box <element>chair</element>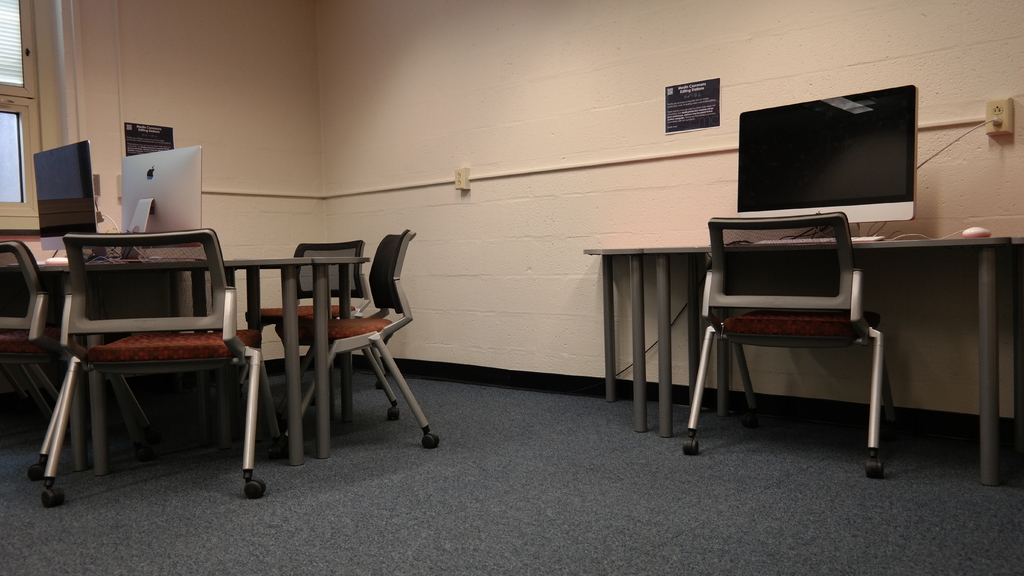
<bbox>291, 242, 369, 433</bbox>
